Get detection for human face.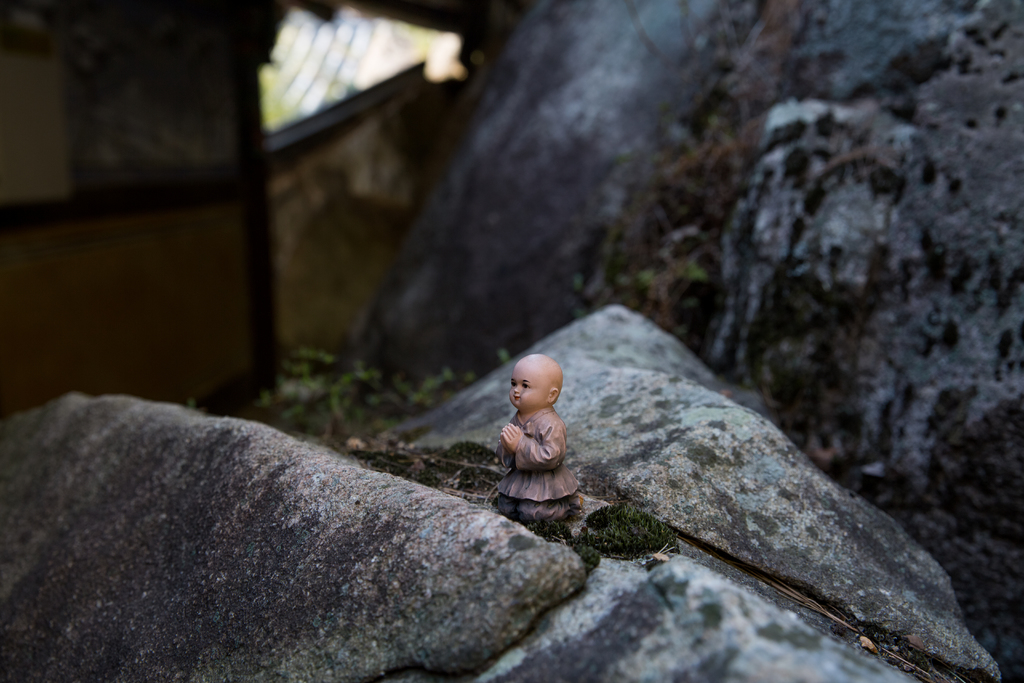
Detection: 509, 360, 547, 411.
